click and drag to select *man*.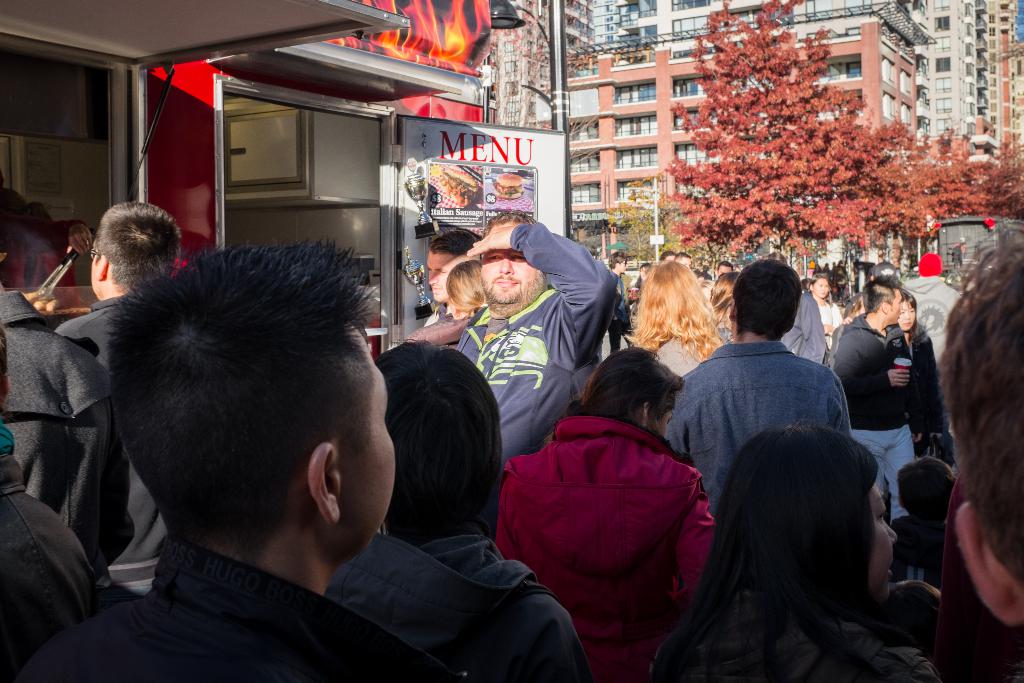
Selection: bbox=[831, 277, 928, 522].
